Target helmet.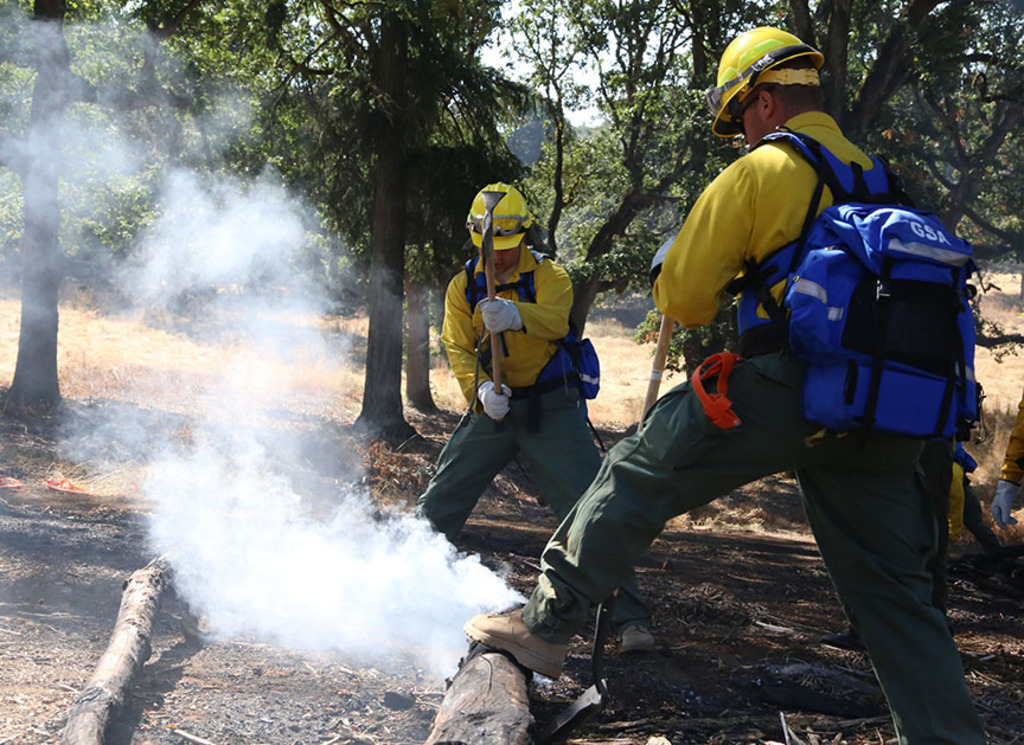
Target region: box(475, 184, 545, 277).
